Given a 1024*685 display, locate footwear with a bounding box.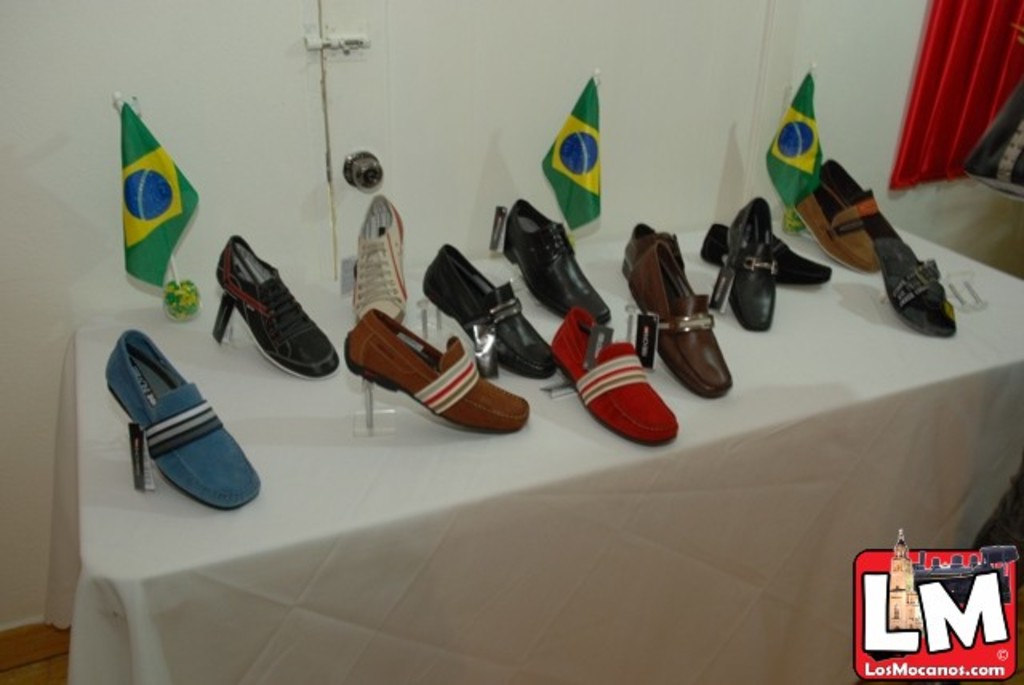
Located: 699 218 835 288.
